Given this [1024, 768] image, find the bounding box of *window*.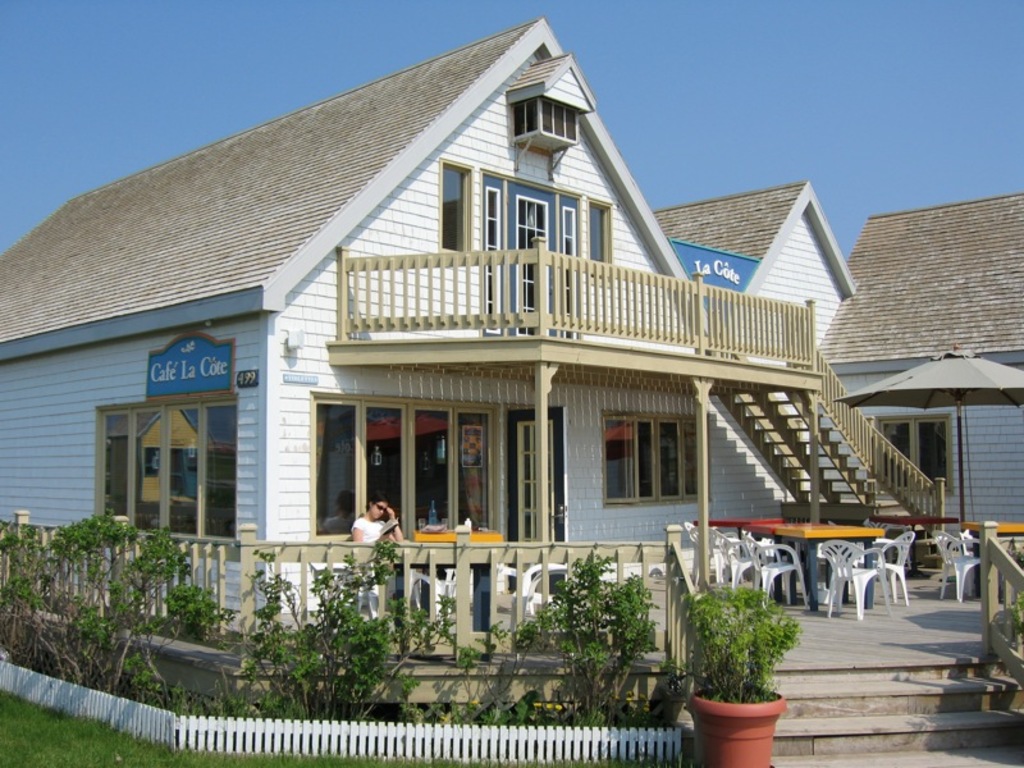
crop(434, 160, 479, 271).
